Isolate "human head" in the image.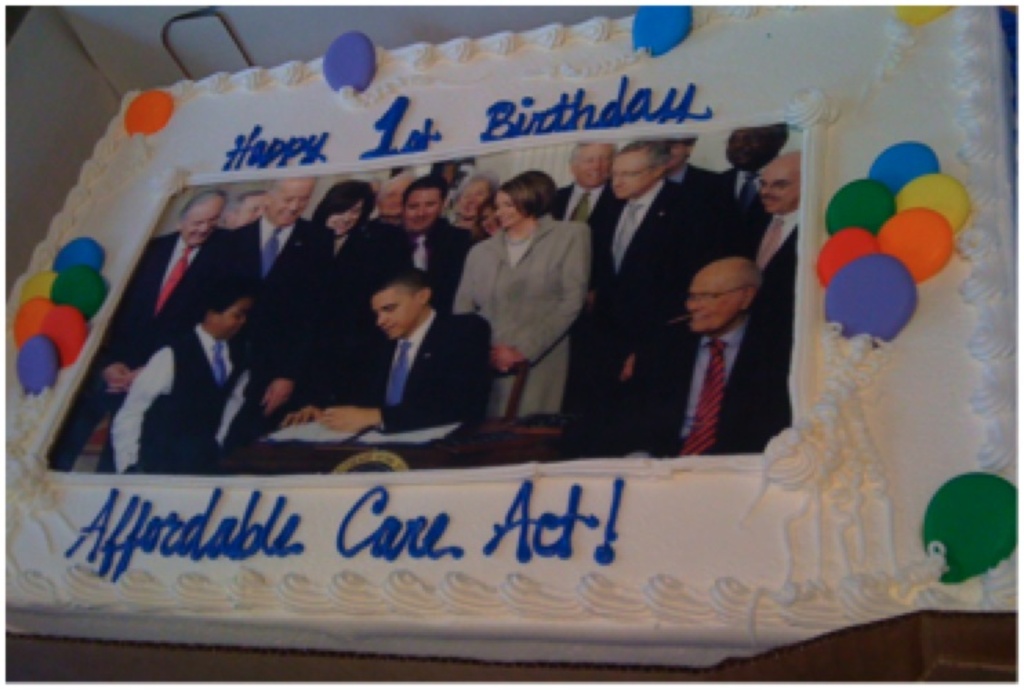
Isolated region: Rect(270, 175, 316, 226).
